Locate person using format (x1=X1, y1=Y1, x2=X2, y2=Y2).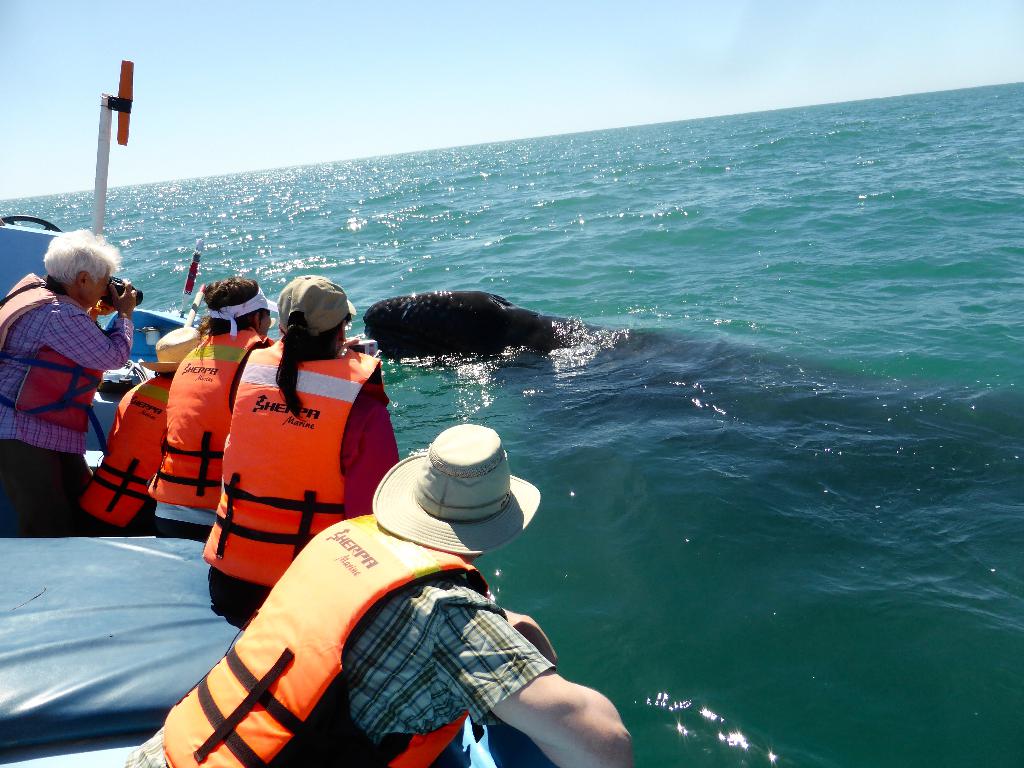
(x1=191, y1=272, x2=399, y2=623).
